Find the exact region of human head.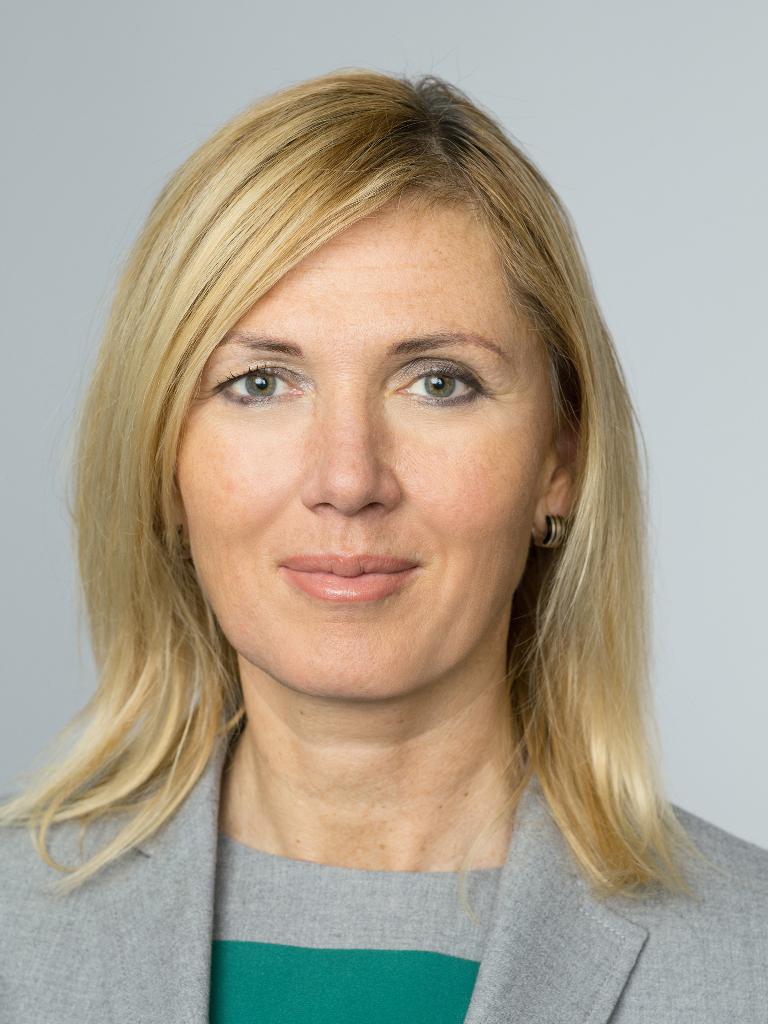
Exact region: (x1=62, y1=52, x2=653, y2=737).
